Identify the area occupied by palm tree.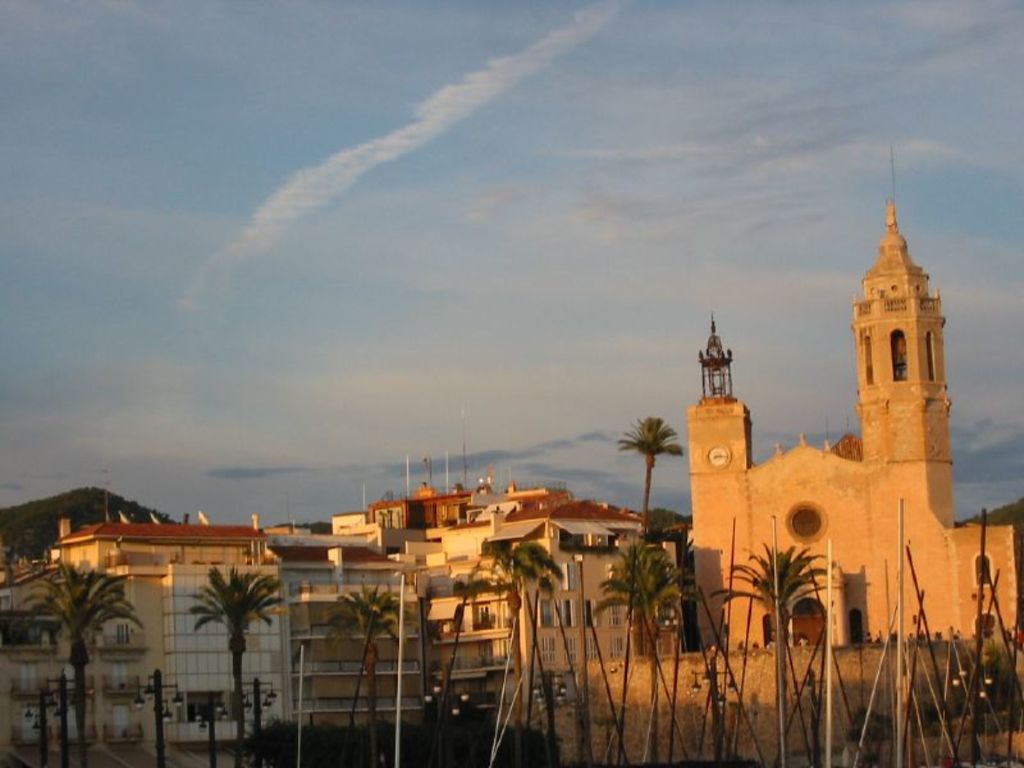
Area: x1=13, y1=558, x2=147, y2=767.
